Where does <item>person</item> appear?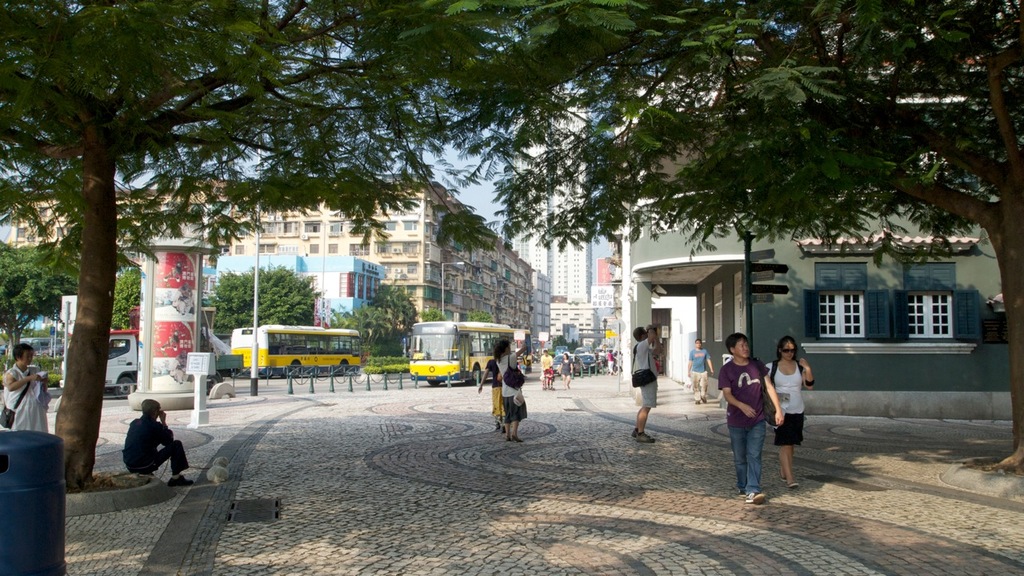
Appears at box=[765, 334, 822, 488].
